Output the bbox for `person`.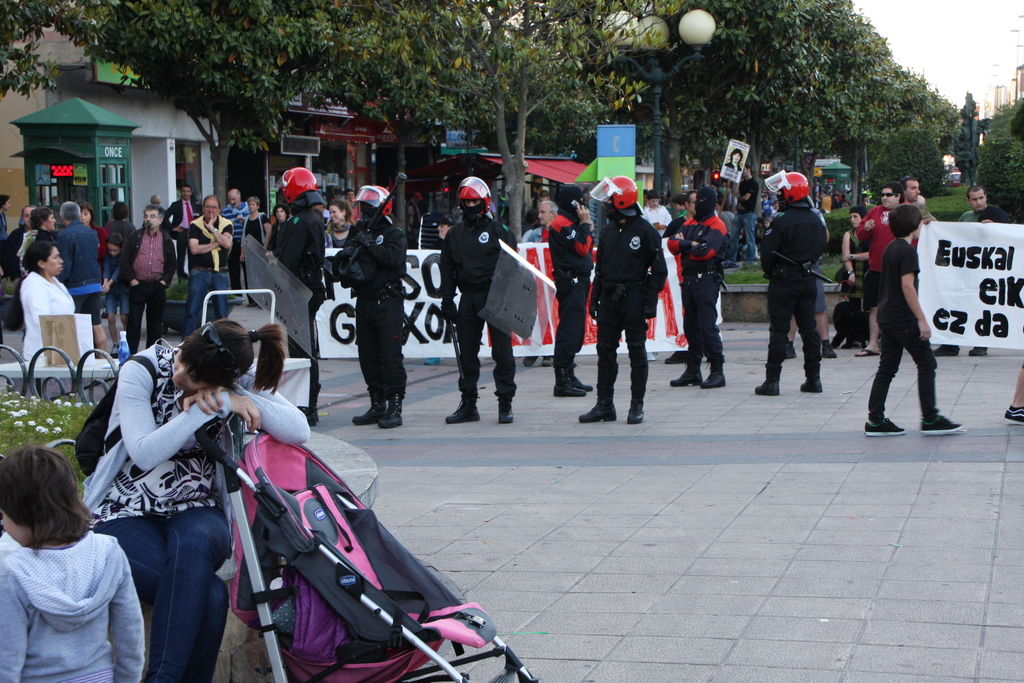
(left=751, top=195, right=822, bottom=398).
